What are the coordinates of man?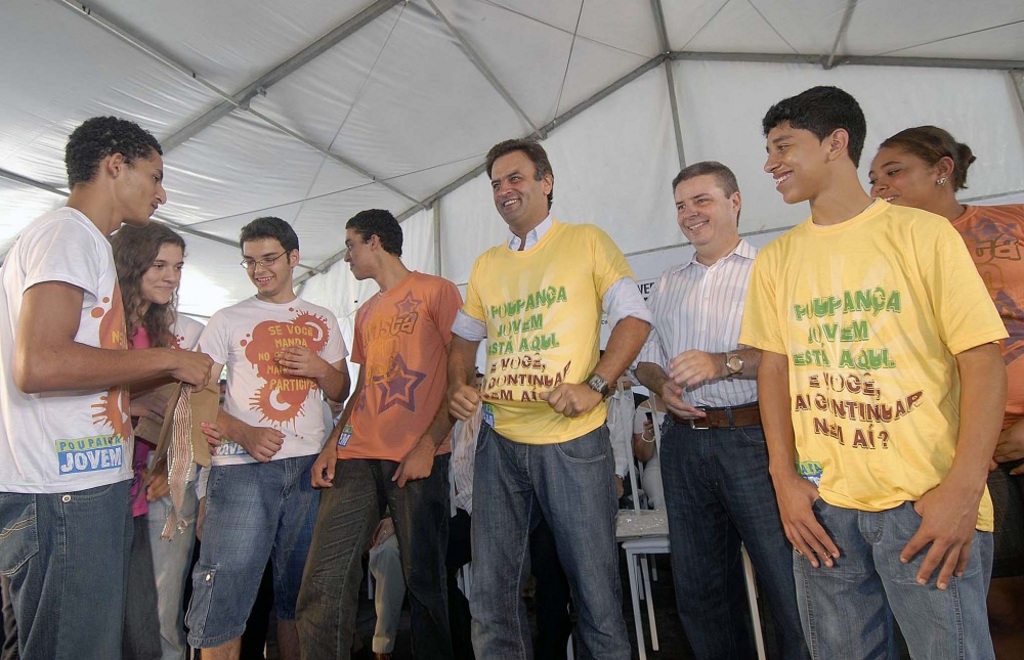
BBox(631, 161, 807, 659).
